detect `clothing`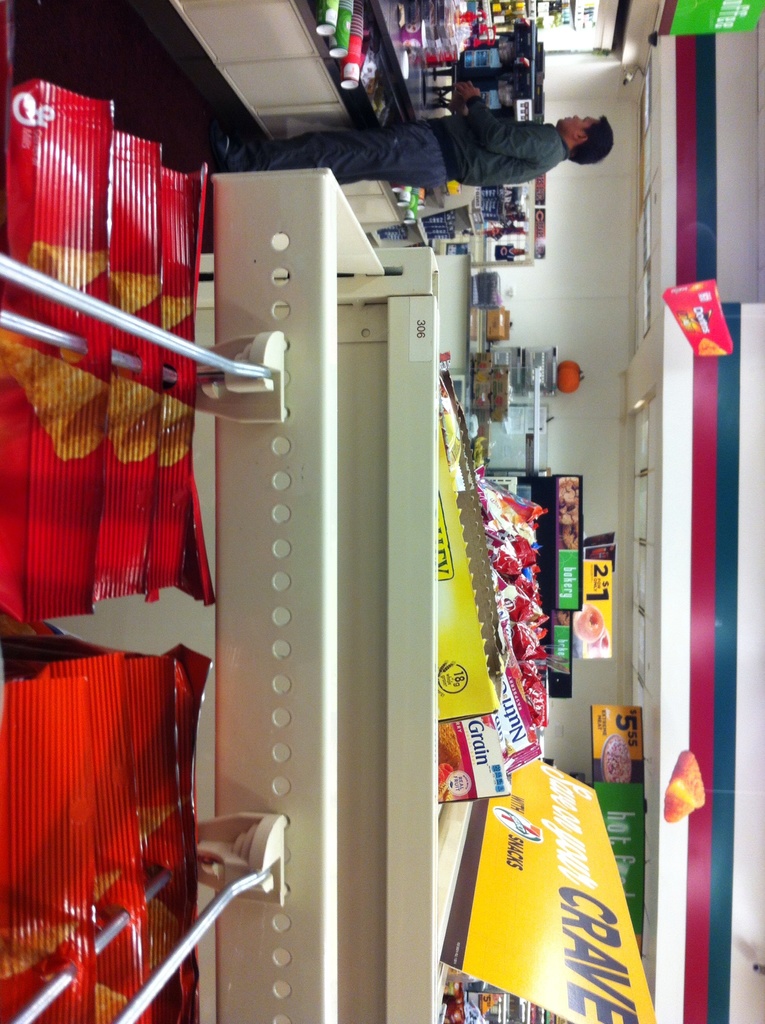
bbox(232, 100, 570, 185)
